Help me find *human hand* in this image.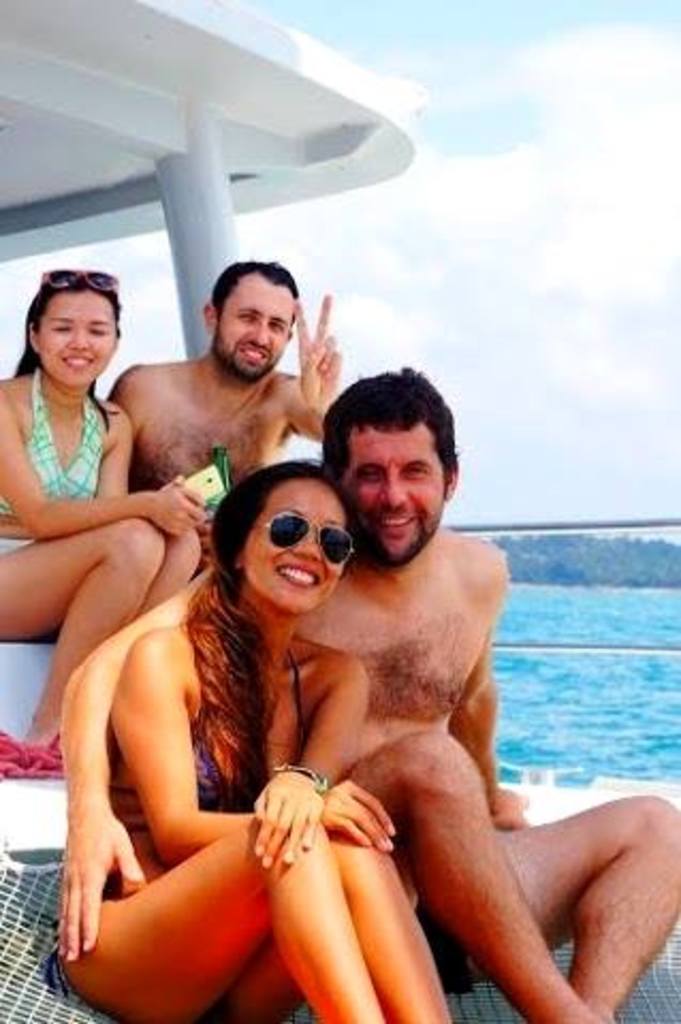
Found it: {"left": 252, "top": 768, "right": 331, "bottom": 877}.
